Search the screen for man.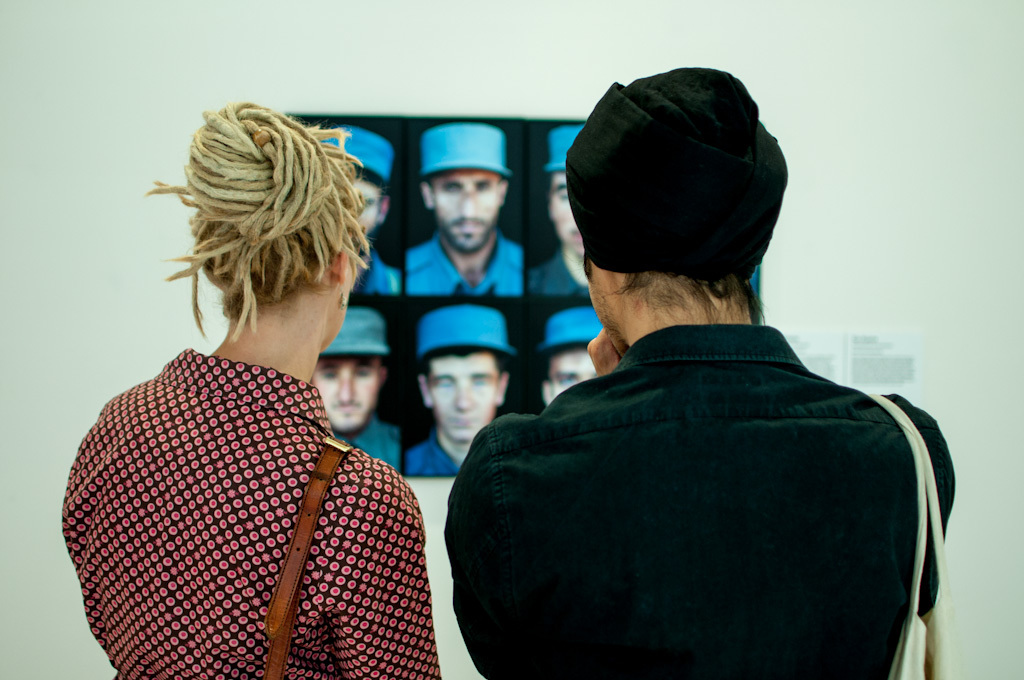
Found at select_region(439, 67, 932, 673).
